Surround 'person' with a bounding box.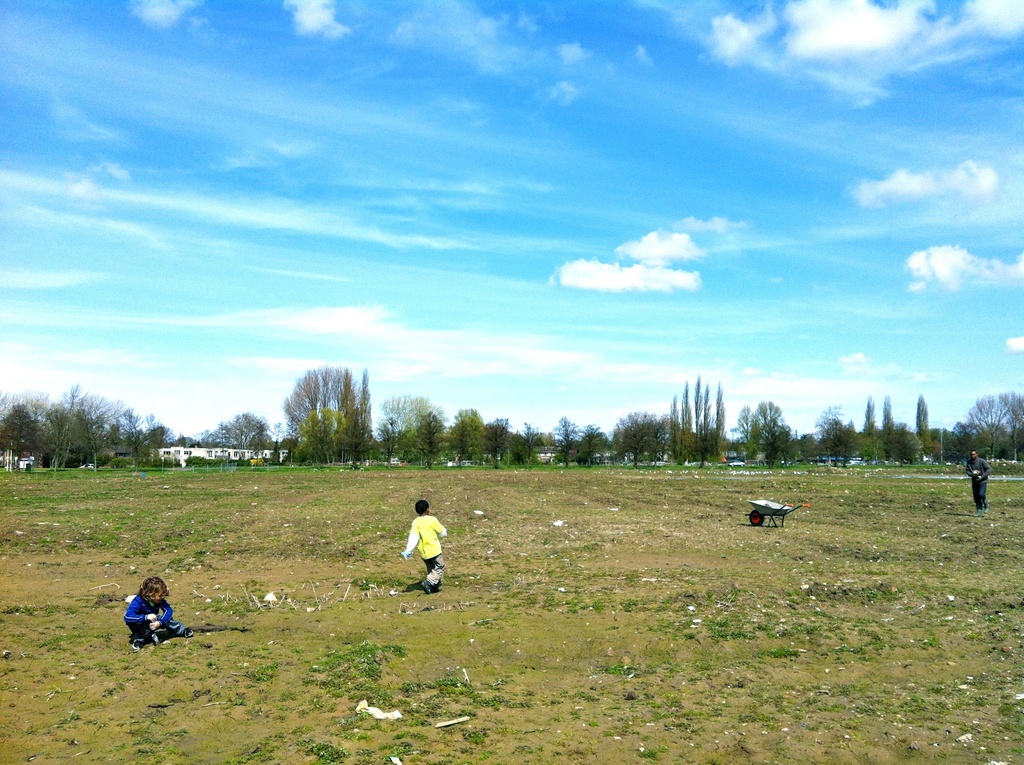
select_region(966, 446, 992, 513).
